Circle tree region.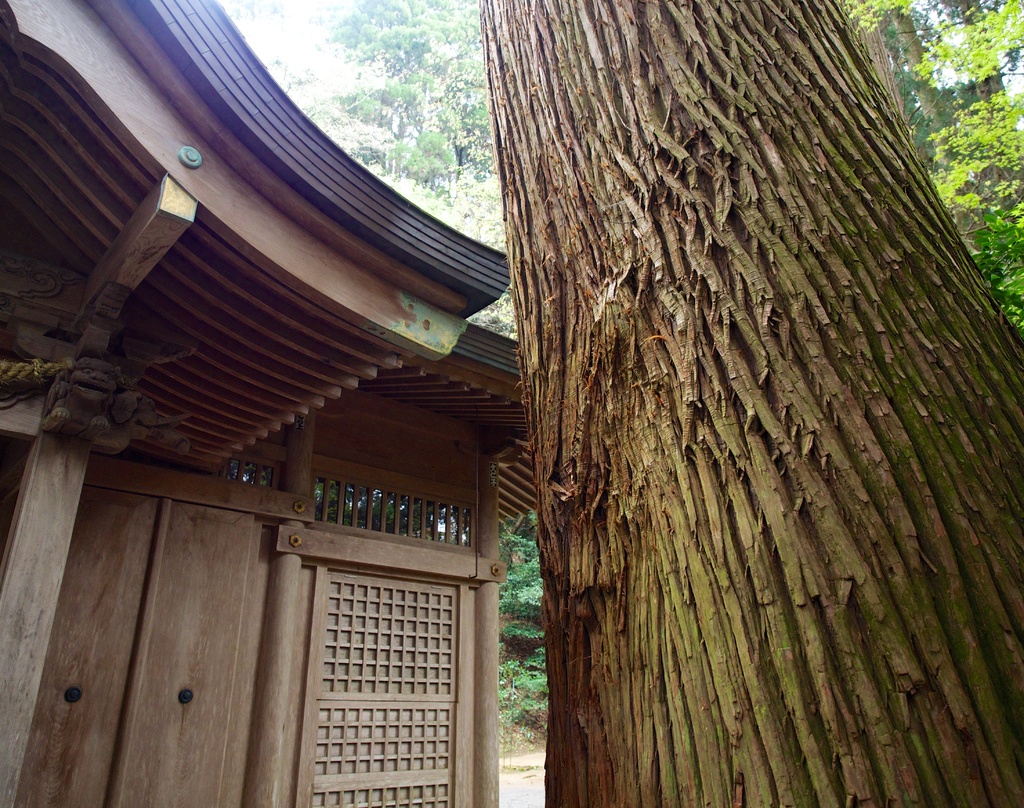
Region: l=925, t=0, r=1023, b=252.
